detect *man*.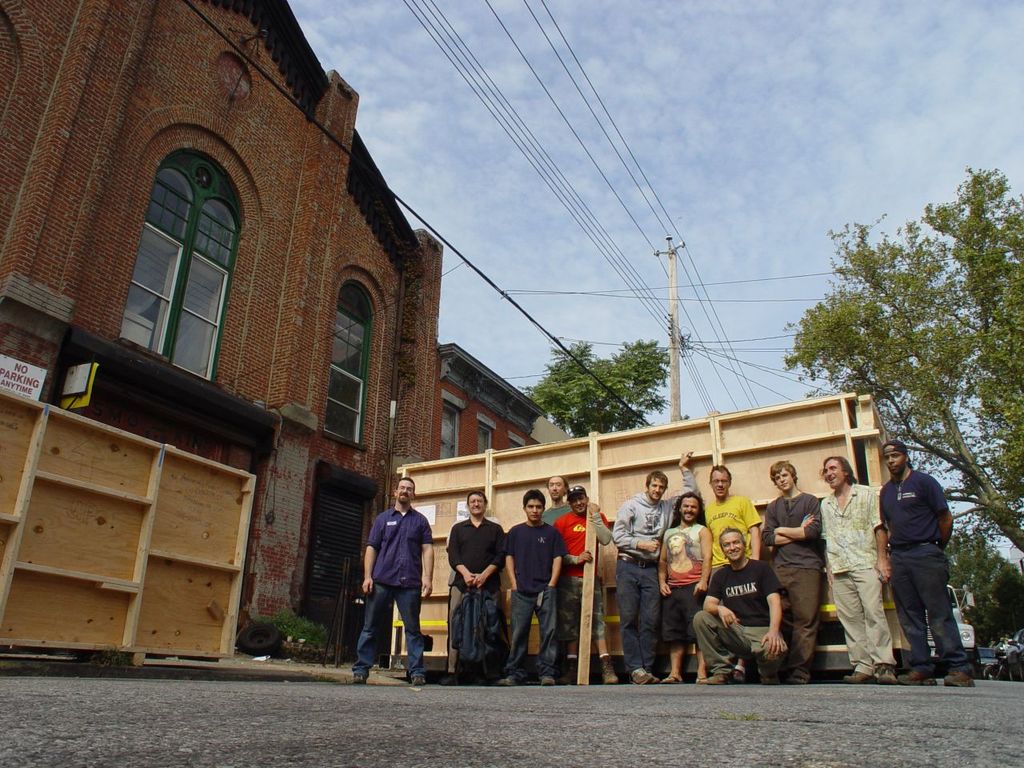
Detected at box(698, 457, 765, 687).
